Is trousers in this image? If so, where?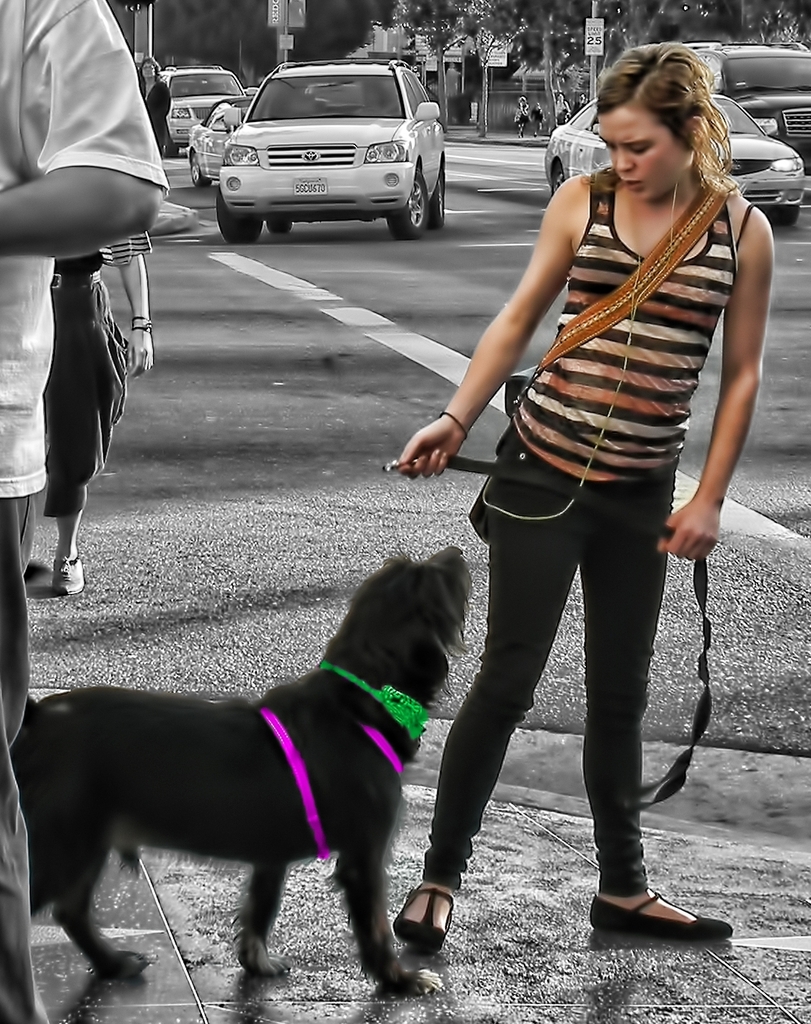
Yes, at locate(416, 426, 659, 882).
